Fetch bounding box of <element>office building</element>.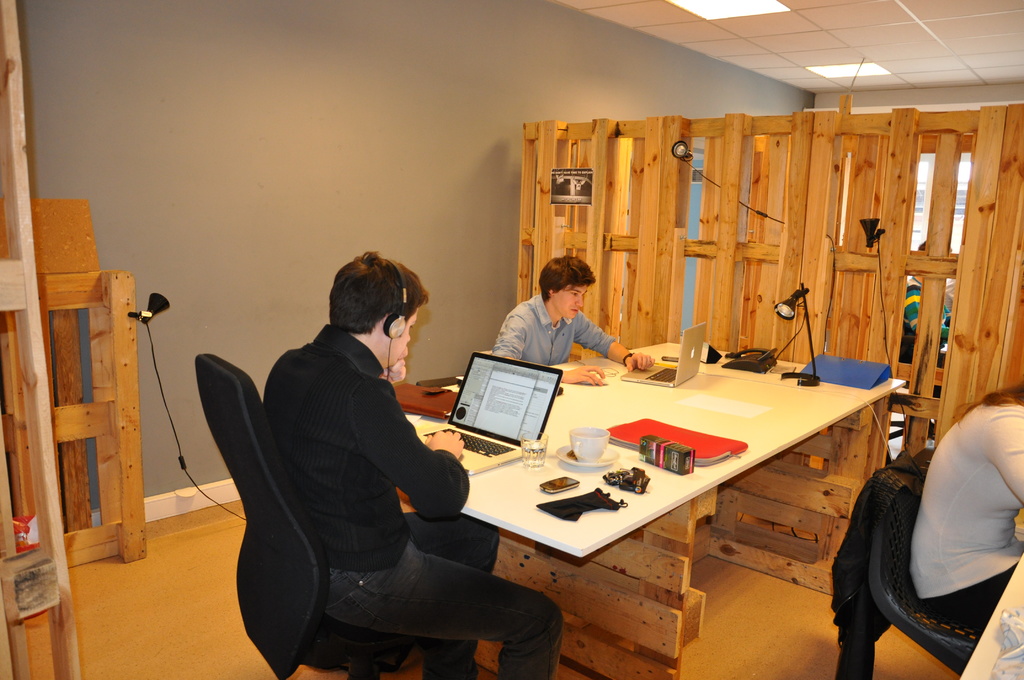
Bbox: bbox=[0, 0, 1023, 679].
